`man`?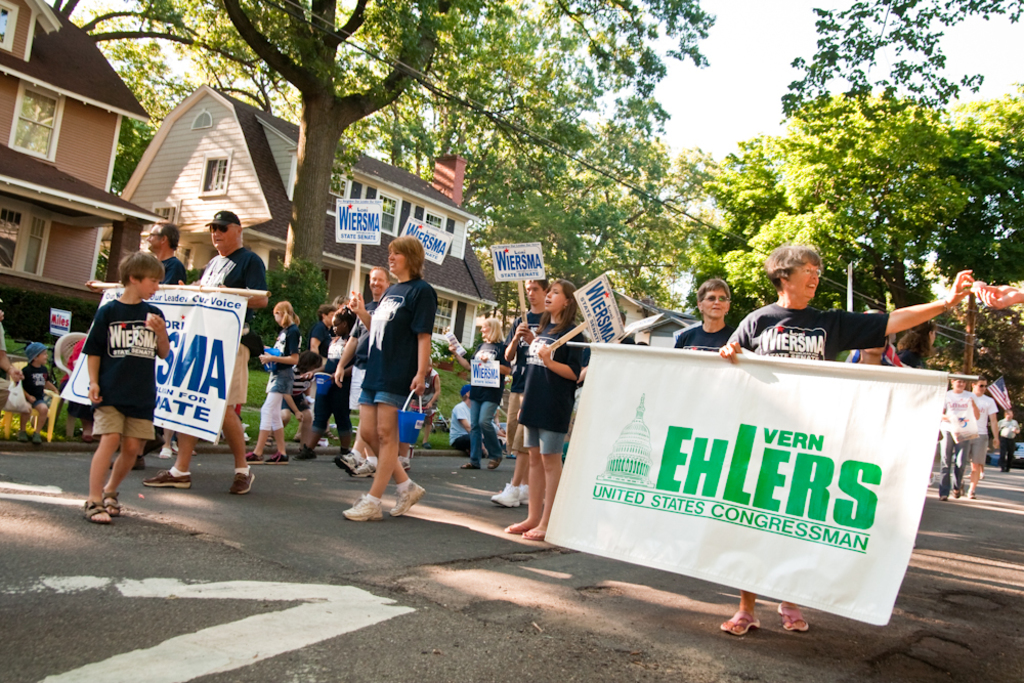
(89,218,185,290)
